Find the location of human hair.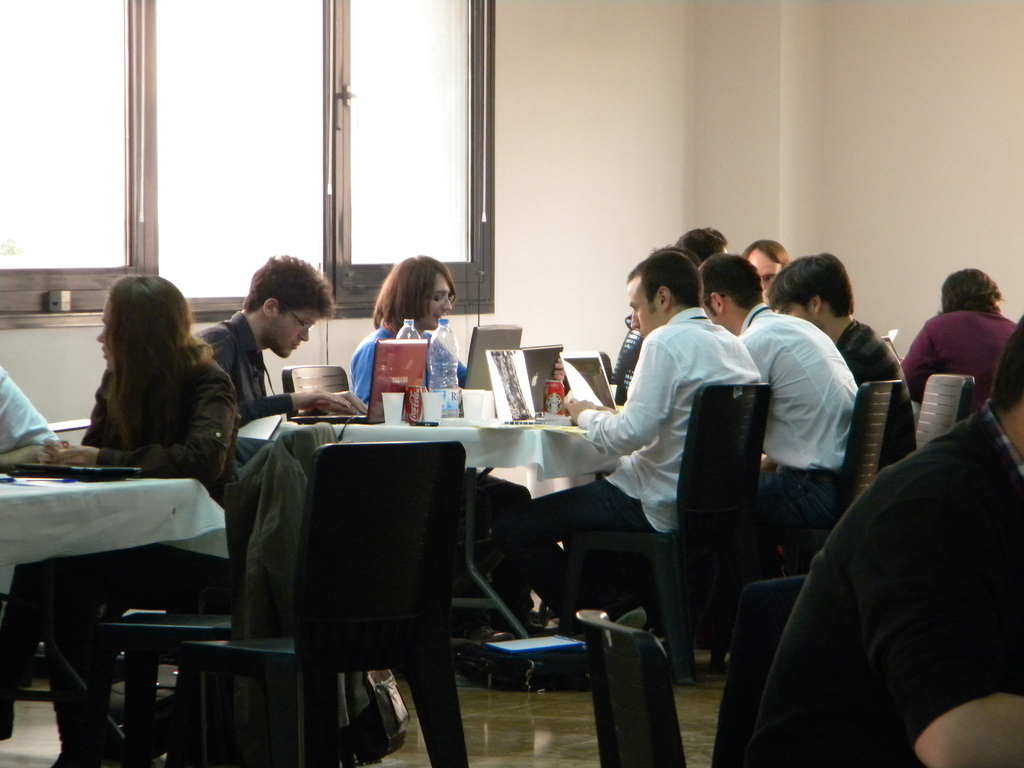
Location: 938 269 1004 311.
